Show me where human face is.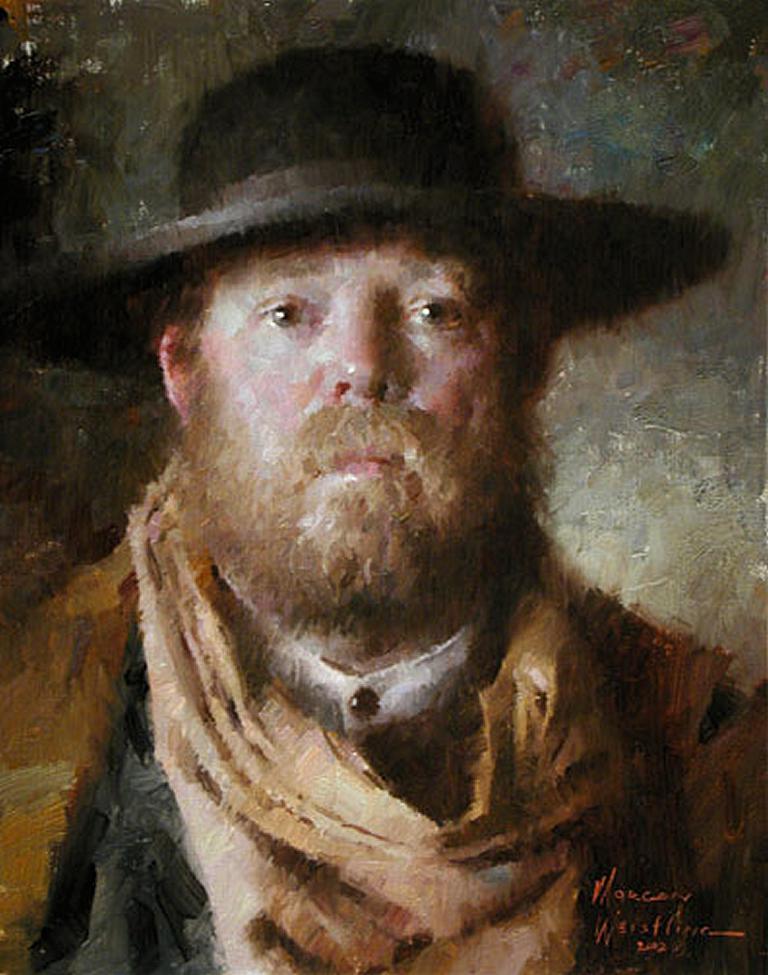
human face is at locate(184, 219, 513, 605).
